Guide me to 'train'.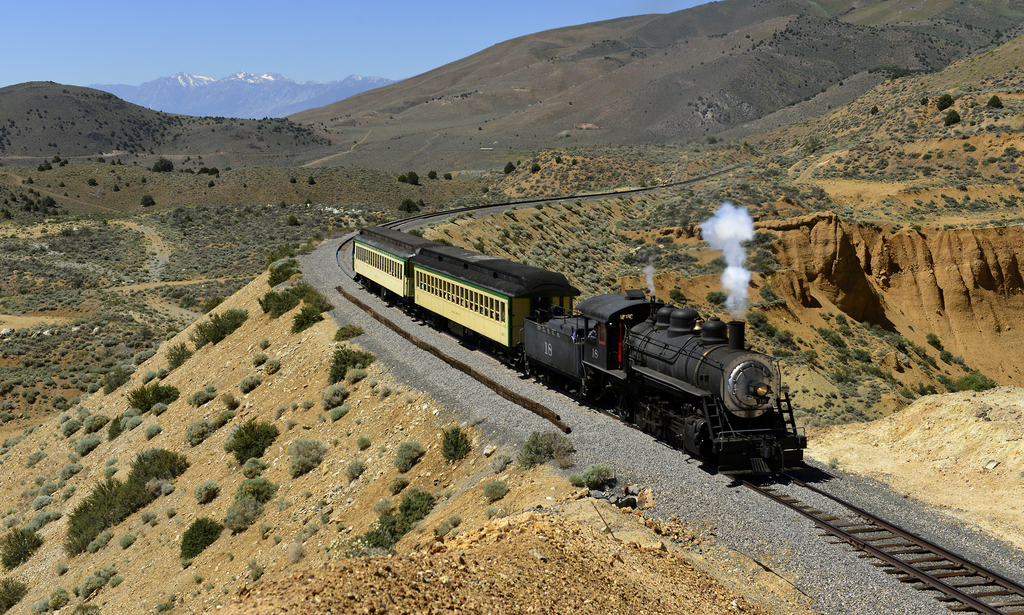
Guidance: (x1=351, y1=226, x2=803, y2=468).
